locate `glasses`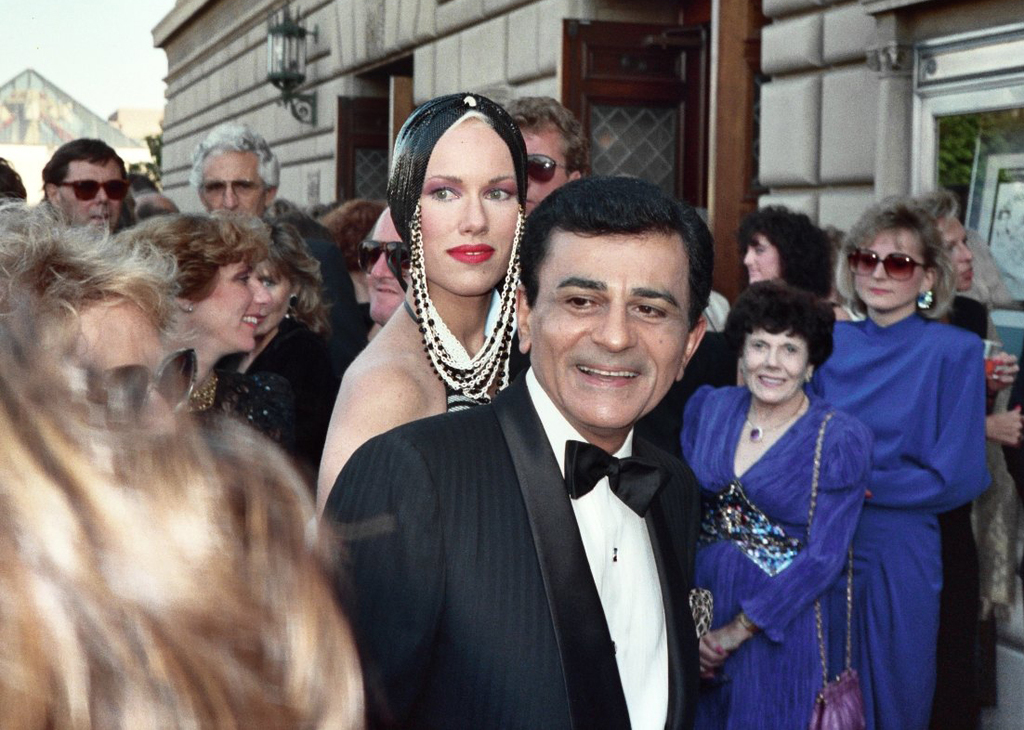
bbox=[194, 176, 274, 206]
